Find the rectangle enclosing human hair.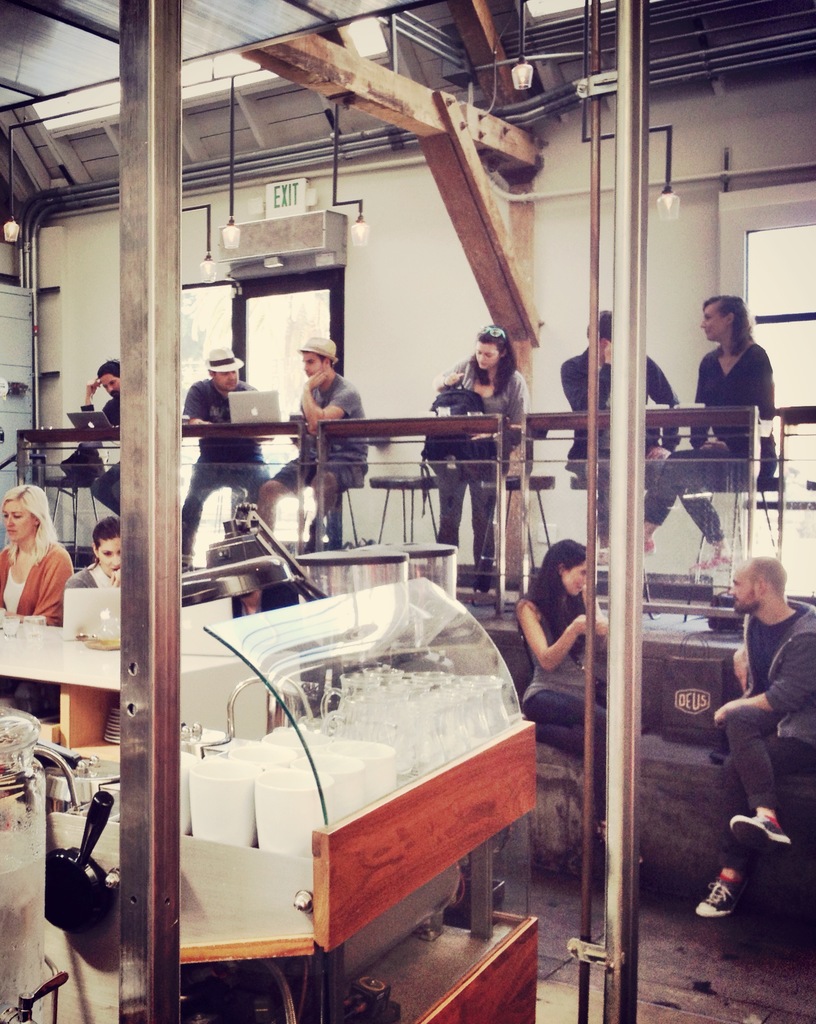
<bbox>216, 349, 232, 370</bbox>.
